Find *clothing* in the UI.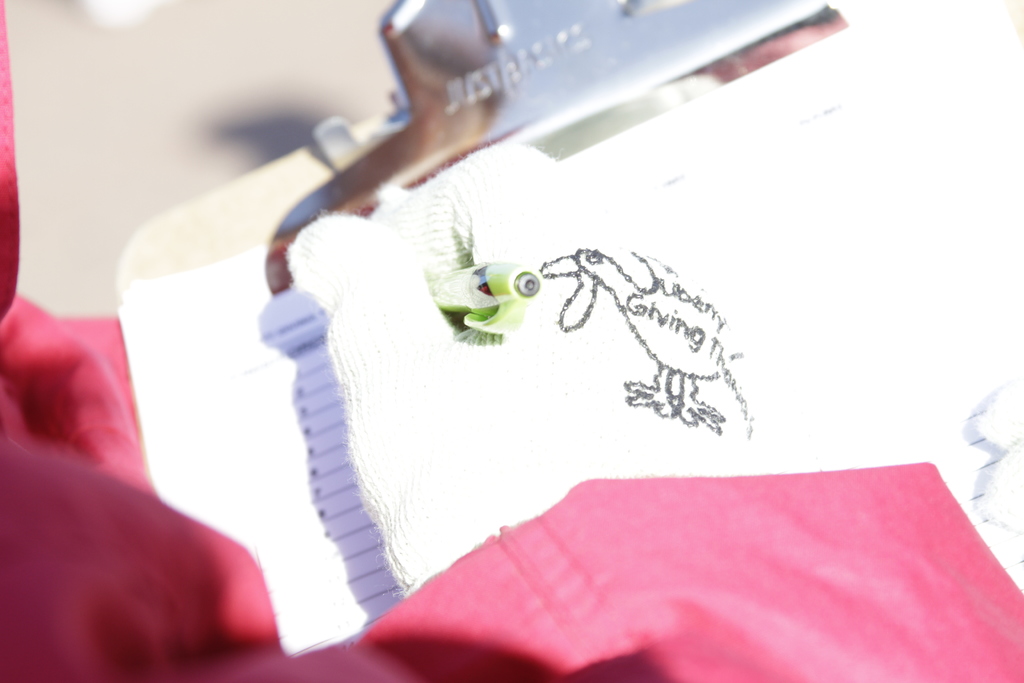
UI element at bbox(0, 0, 1023, 682).
